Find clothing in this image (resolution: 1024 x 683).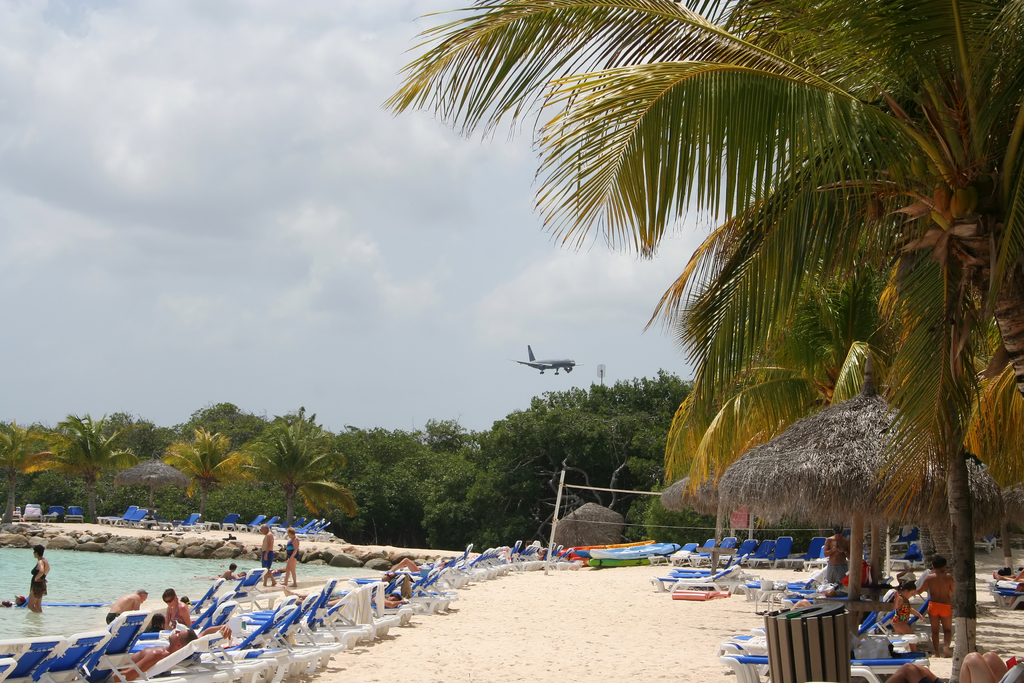
bbox(842, 559, 868, 589).
